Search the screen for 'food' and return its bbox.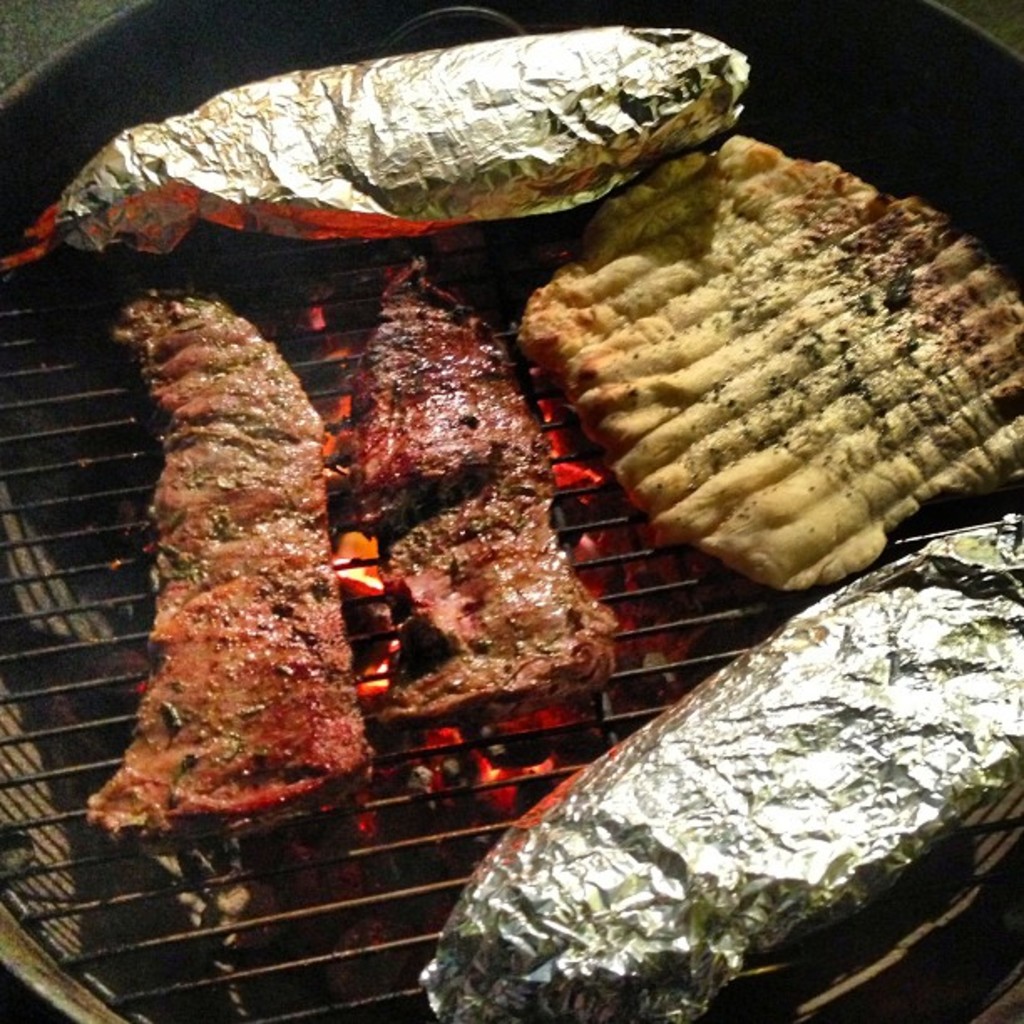
Found: box(35, 28, 753, 263).
